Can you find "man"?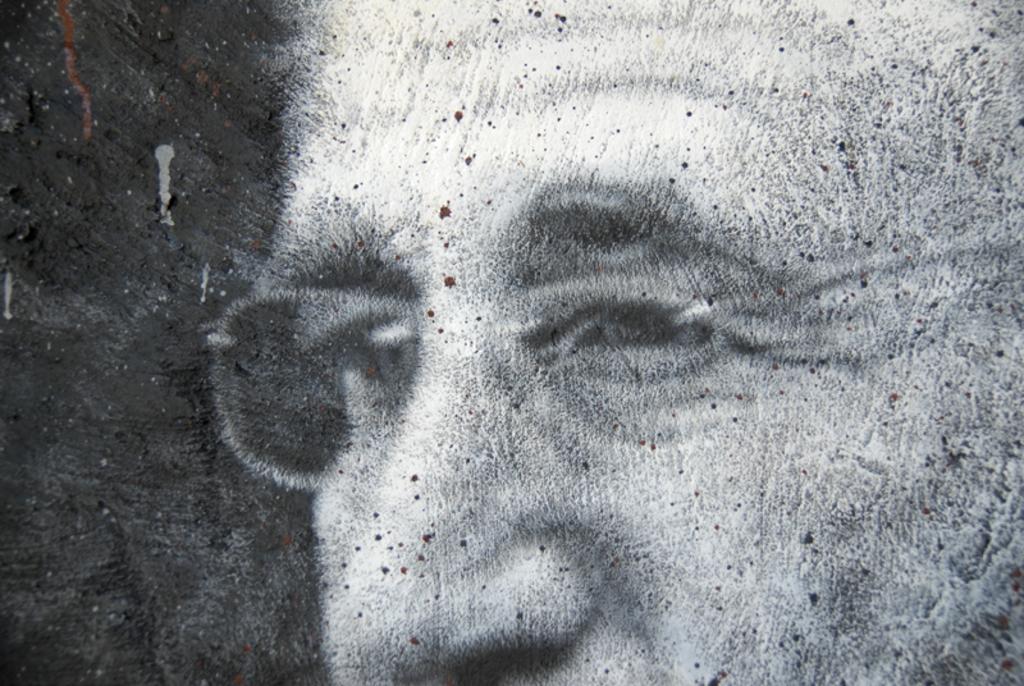
Yes, bounding box: 175, 68, 996, 681.
